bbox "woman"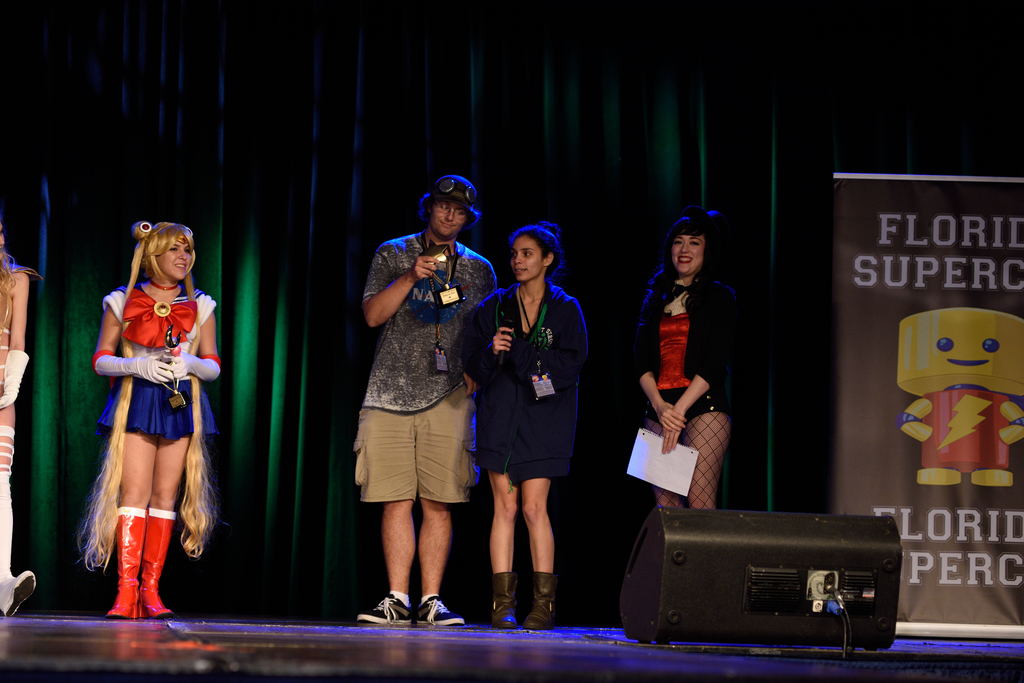
region(0, 223, 40, 619)
